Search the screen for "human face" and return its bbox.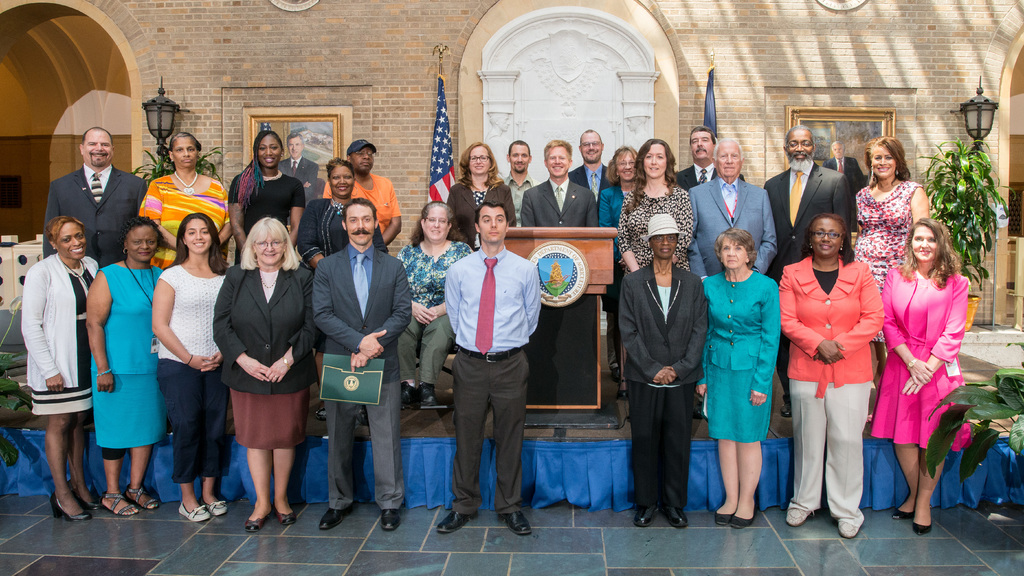
Found: crop(352, 146, 373, 170).
